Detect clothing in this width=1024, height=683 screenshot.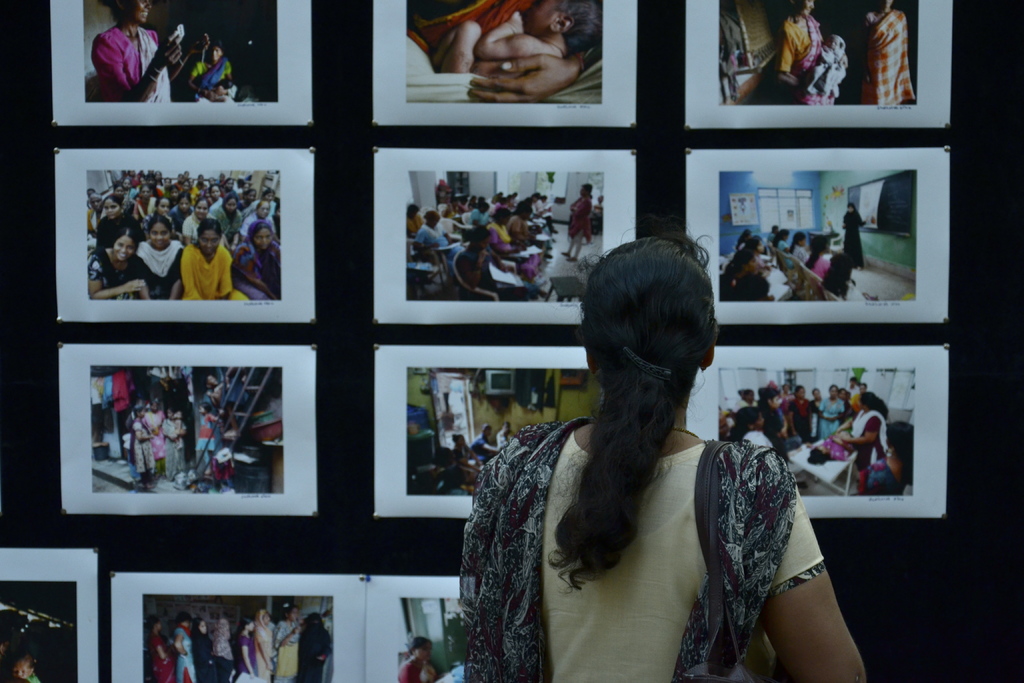
Detection: (x1=177, y1=238, x2=238, y2=300).
